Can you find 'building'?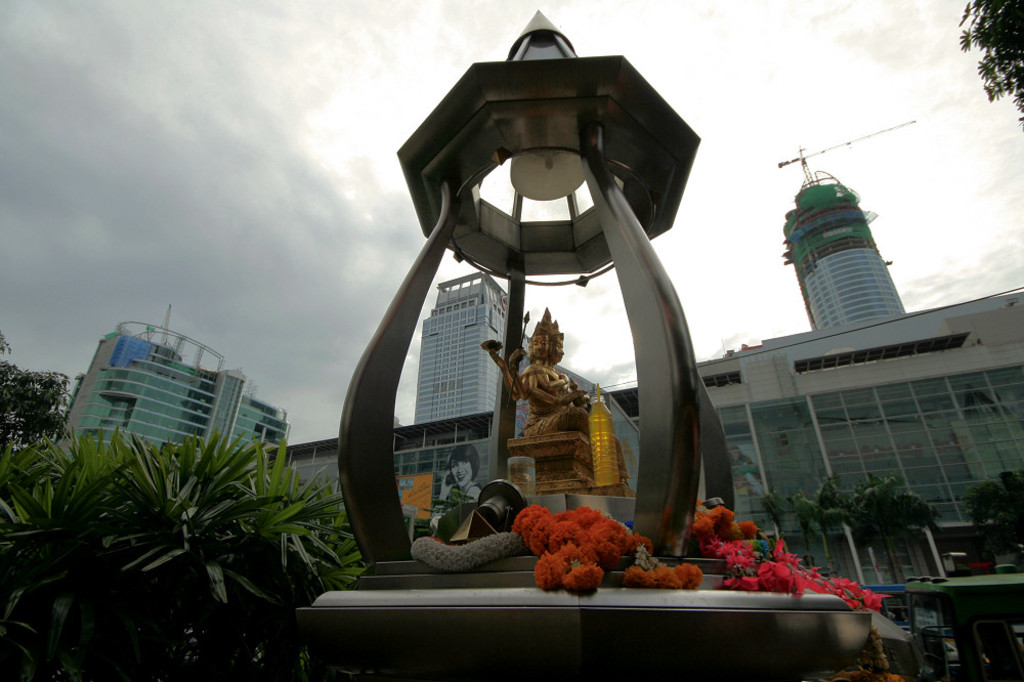
Yes, bounding box: bbox(412, 261, 519, 415).
